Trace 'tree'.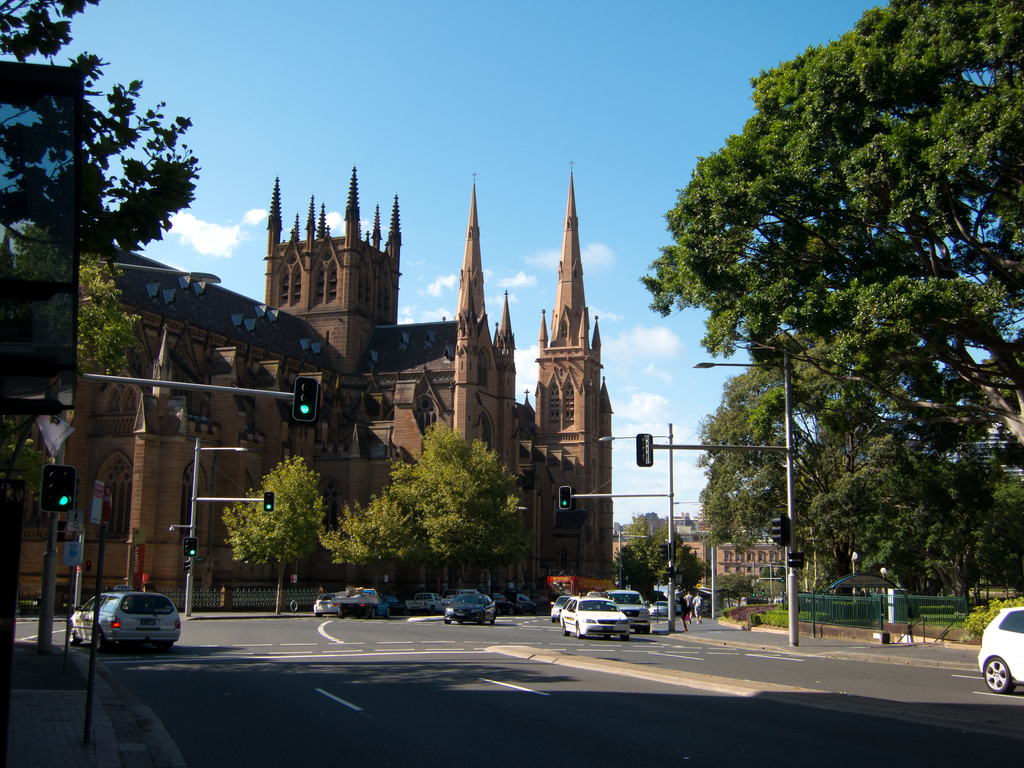
Traced to [217,447,332,611].
